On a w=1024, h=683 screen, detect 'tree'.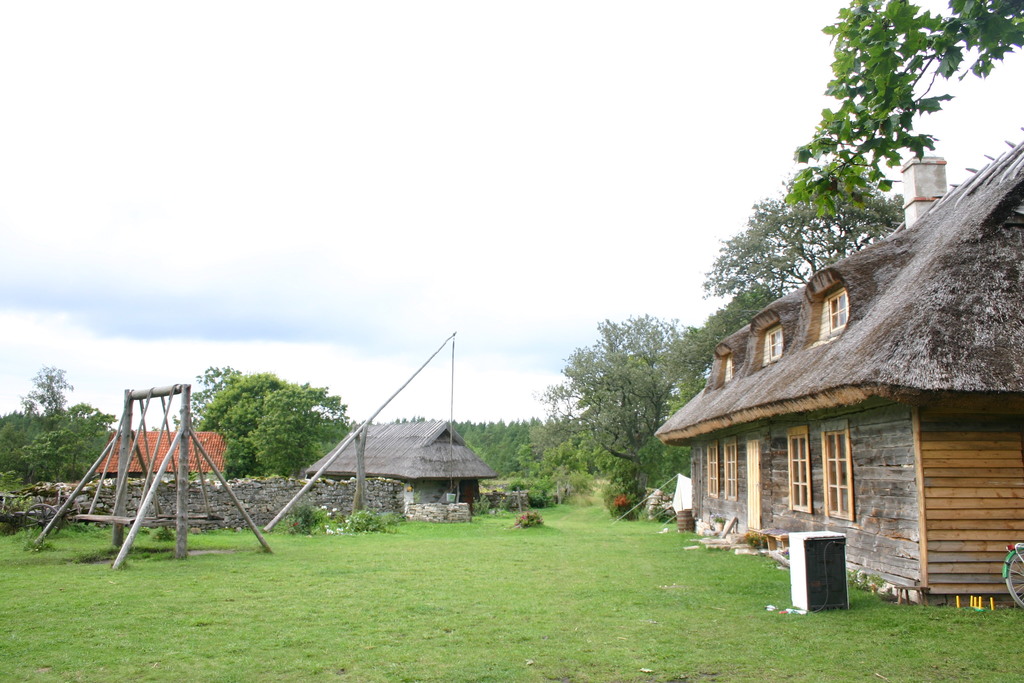
168 363 236 429.
